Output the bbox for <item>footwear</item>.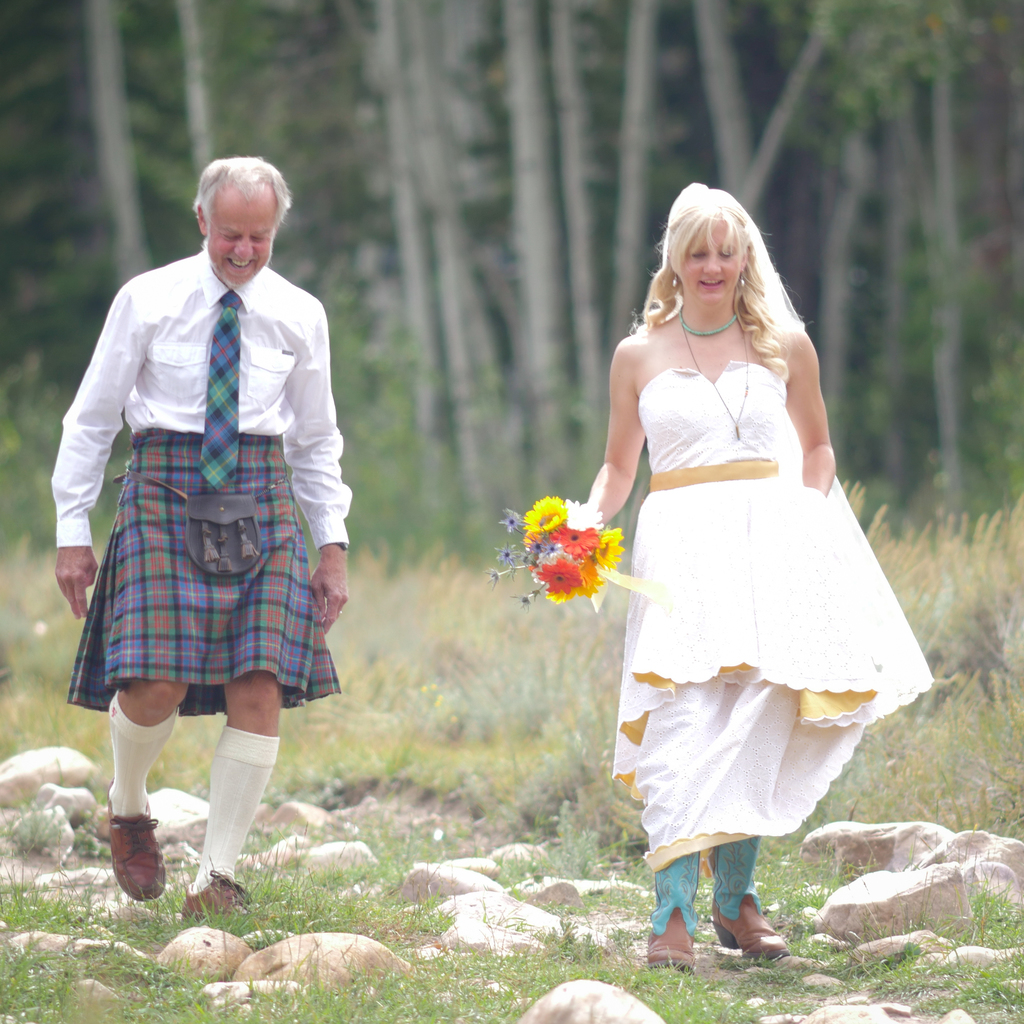
bbox=[100, 783, 164, 900].
